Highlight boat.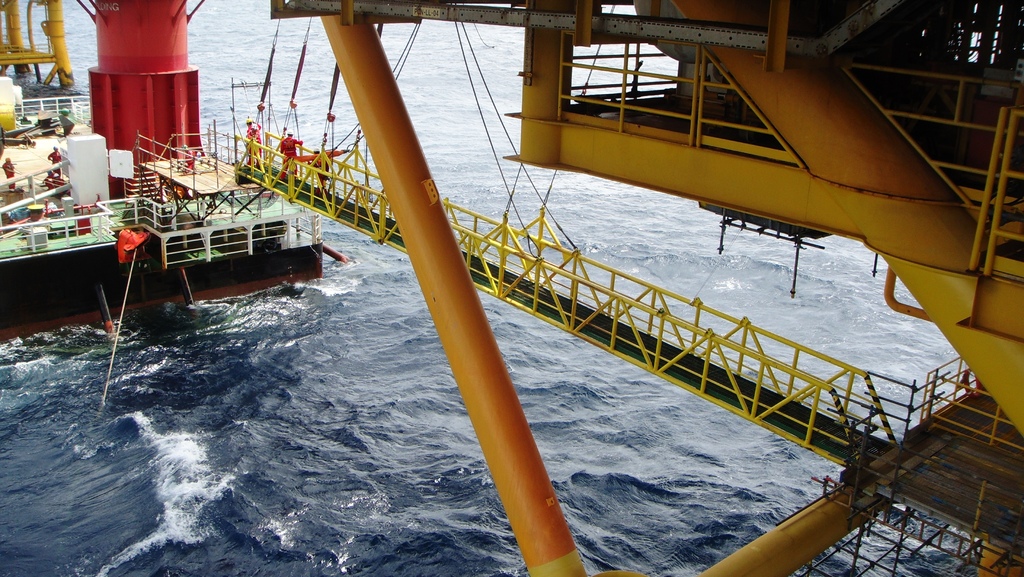
Highlighted region: (0,0,1023,576).
